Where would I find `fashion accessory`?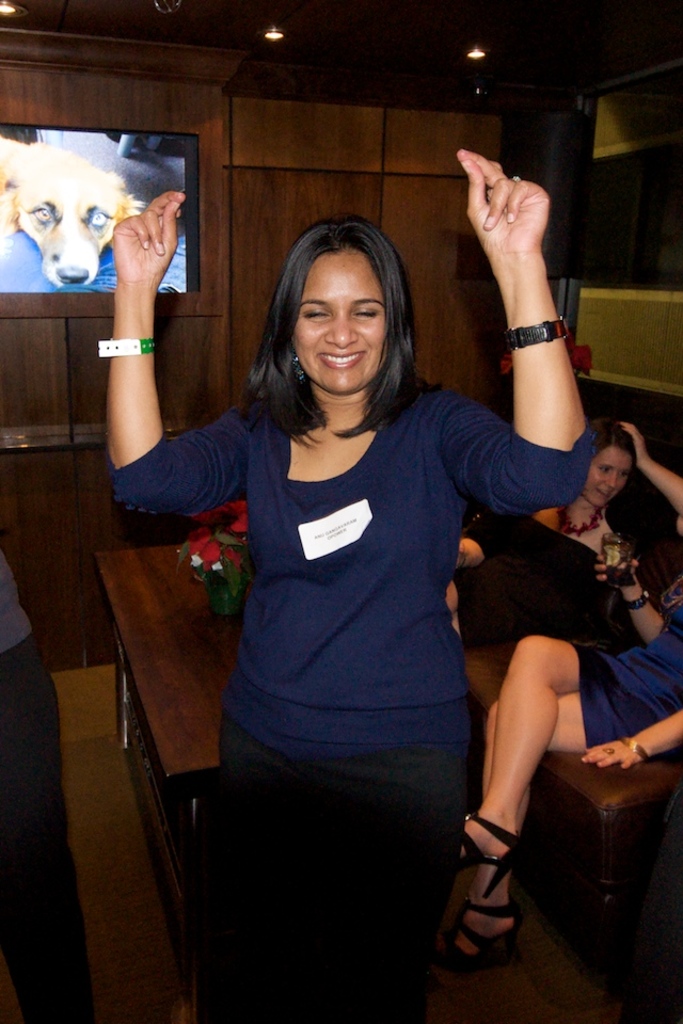
At (556, 499, 609, 537).
